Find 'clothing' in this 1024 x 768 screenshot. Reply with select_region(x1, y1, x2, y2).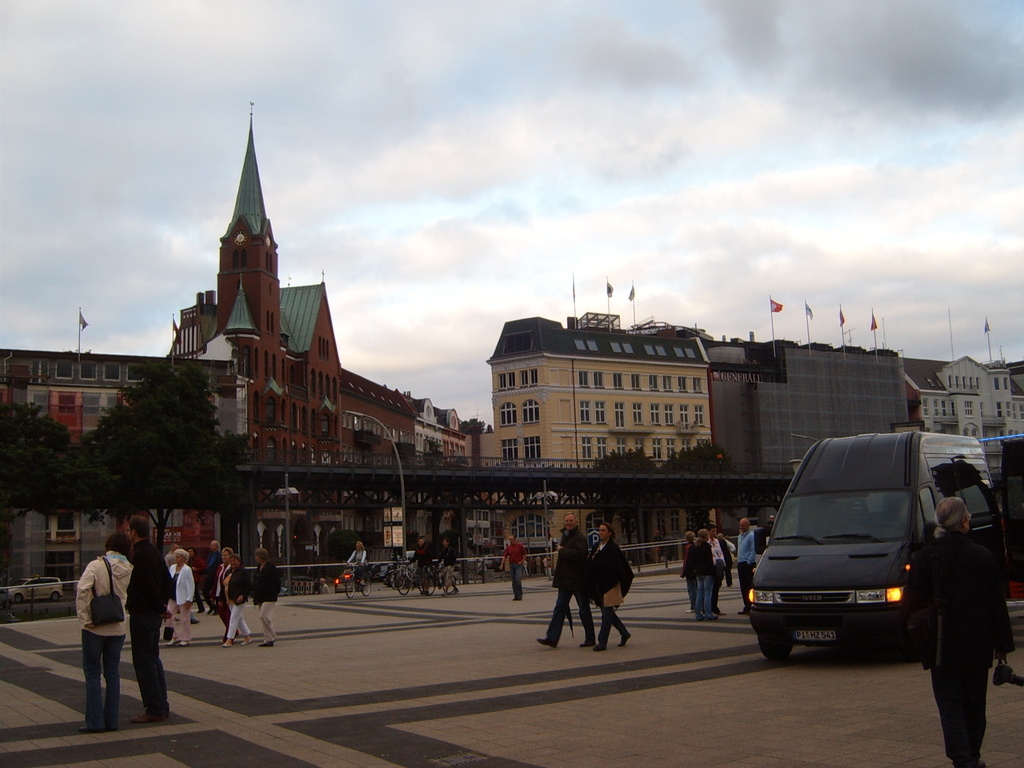
select_region(348, 540, 368, 579).
